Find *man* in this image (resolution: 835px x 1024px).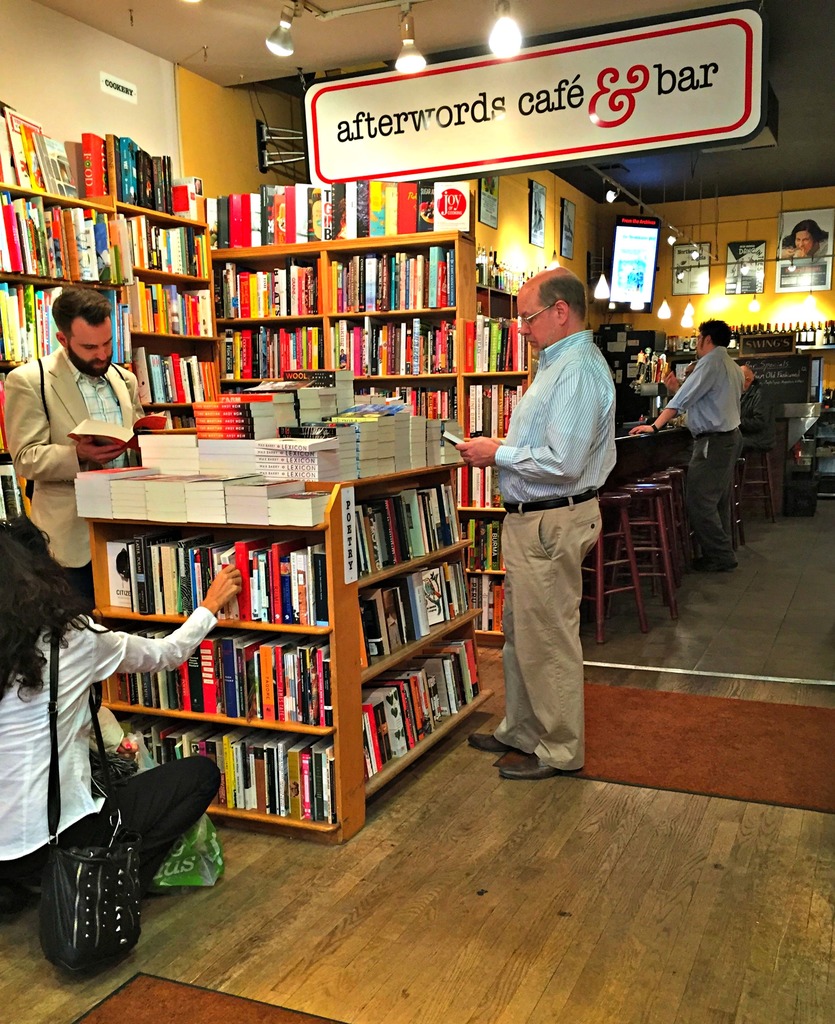
(492,259,636,788).
